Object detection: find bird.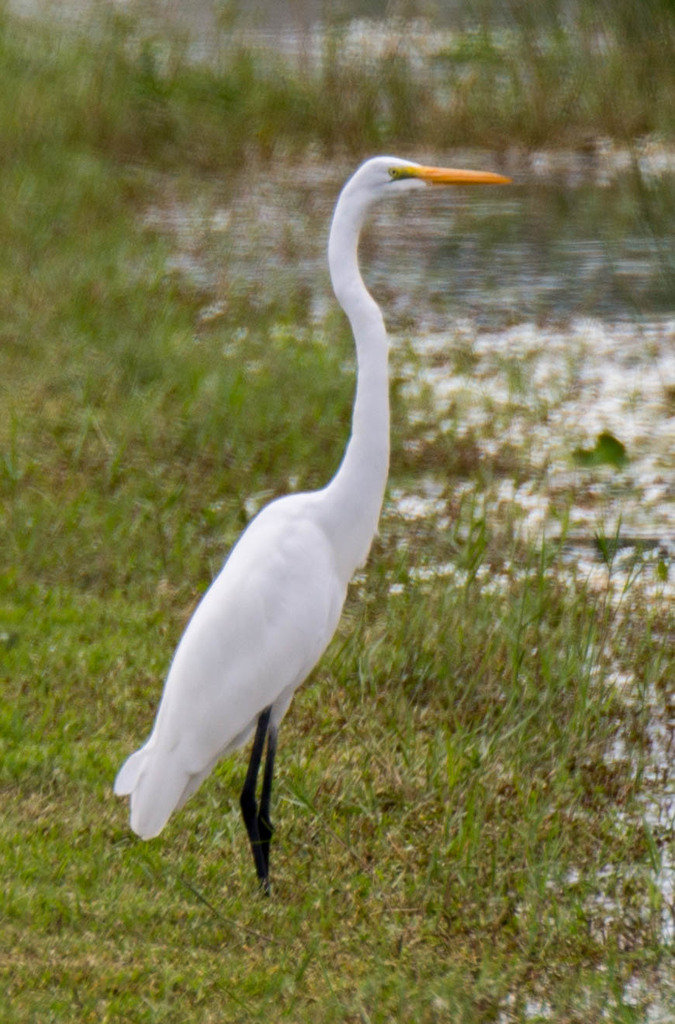
locate(104, 180, 504, 883).
